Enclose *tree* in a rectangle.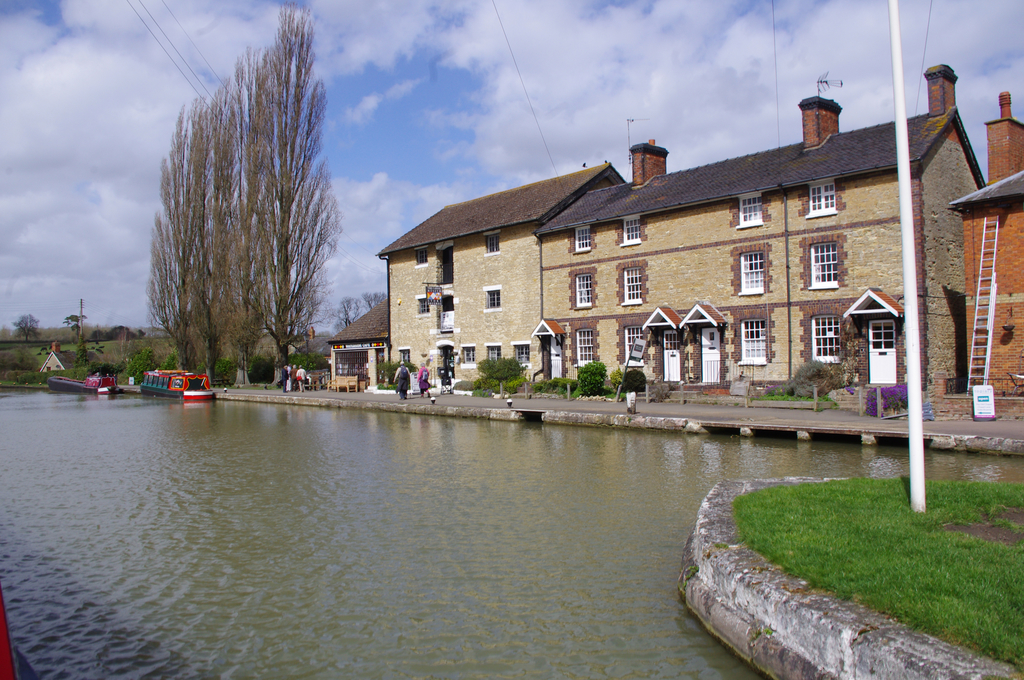
90, 327, 106, 344.
